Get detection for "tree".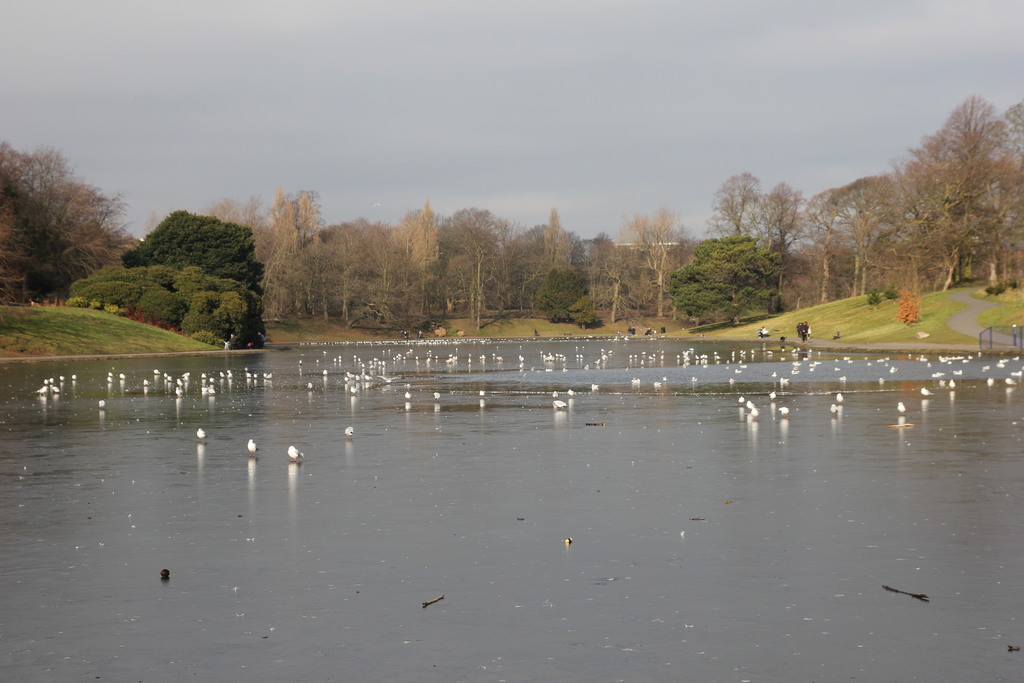
Detection: [x1=697, y1=90, x2=1022, y2=302].
